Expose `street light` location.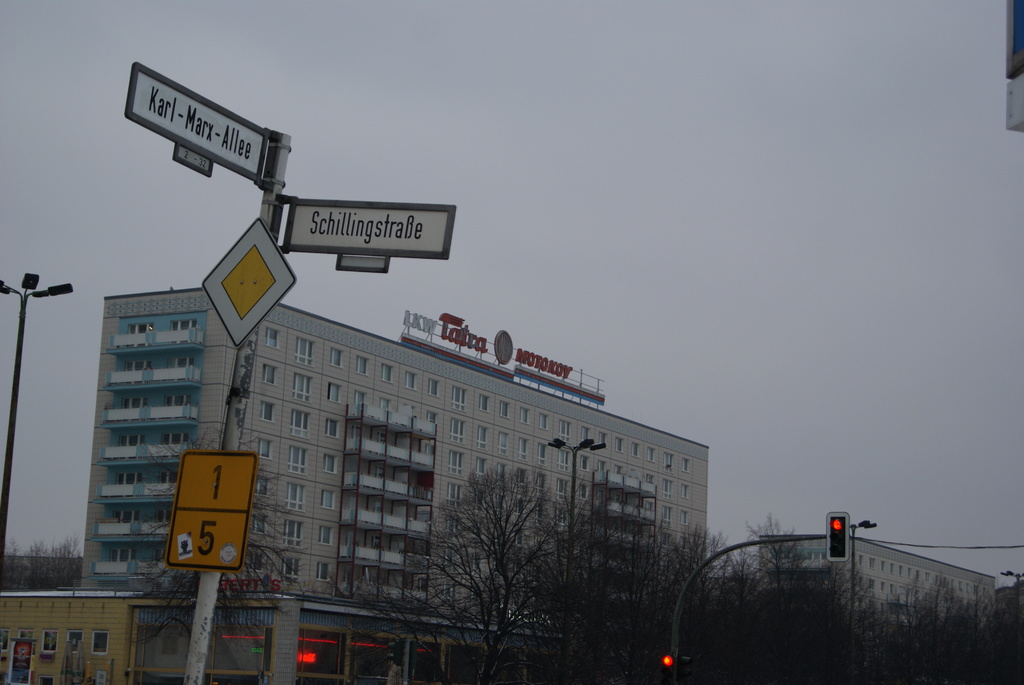
Exposed at [543, 436, 611, 684].
